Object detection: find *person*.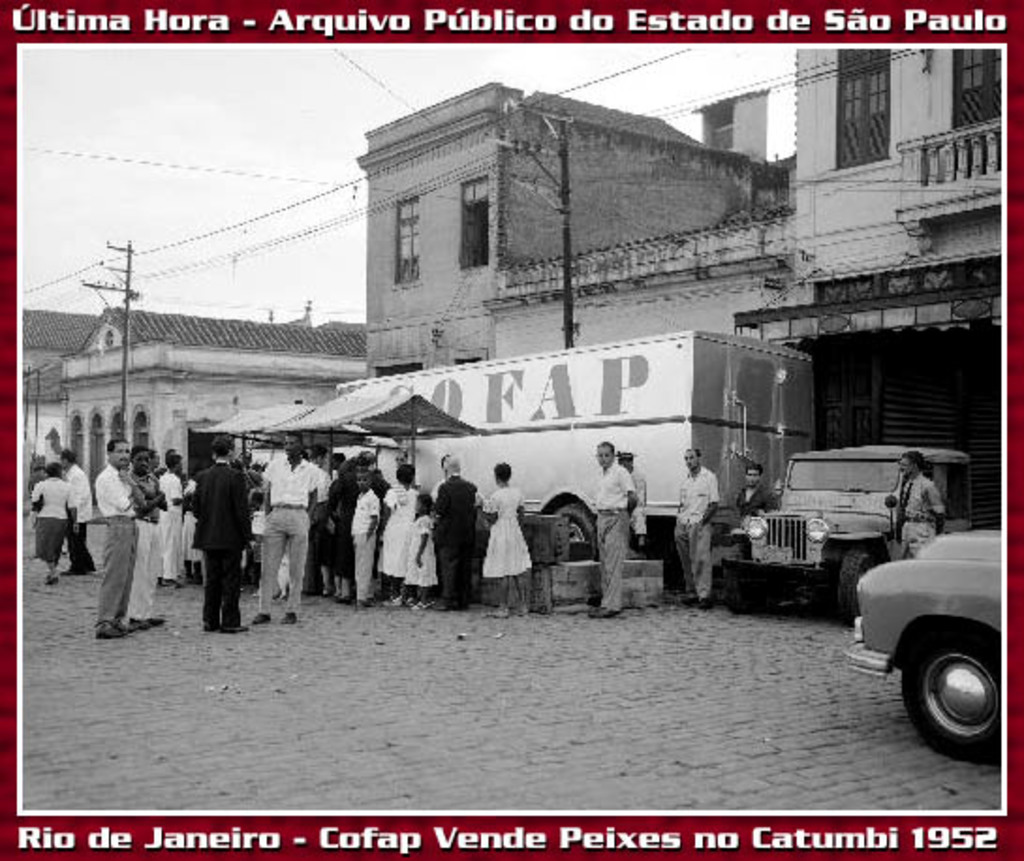
(319, 453, 353, 588).
